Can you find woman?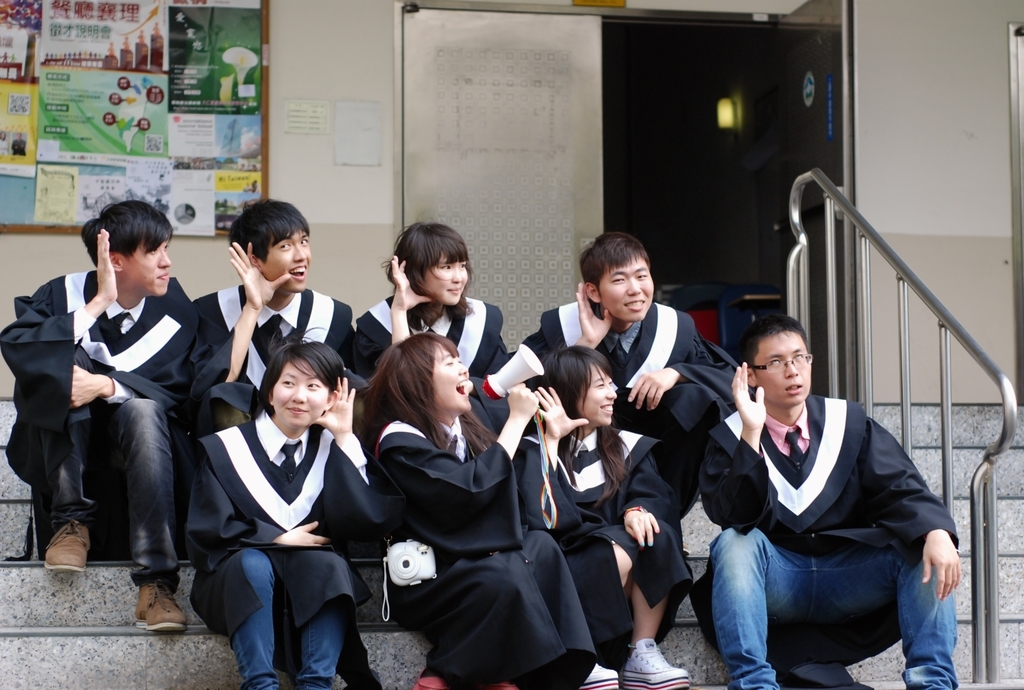
Yes, bounding box: select_region(181, 322, 412, 689).
